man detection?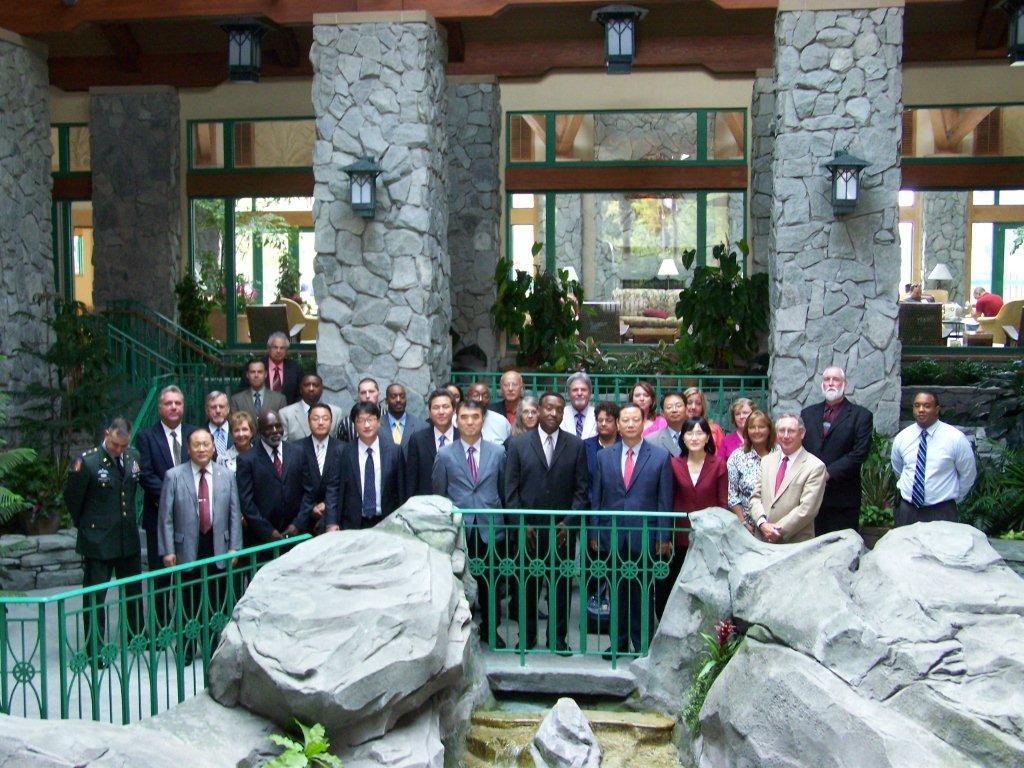
box=[897, 285, 929, 301]
